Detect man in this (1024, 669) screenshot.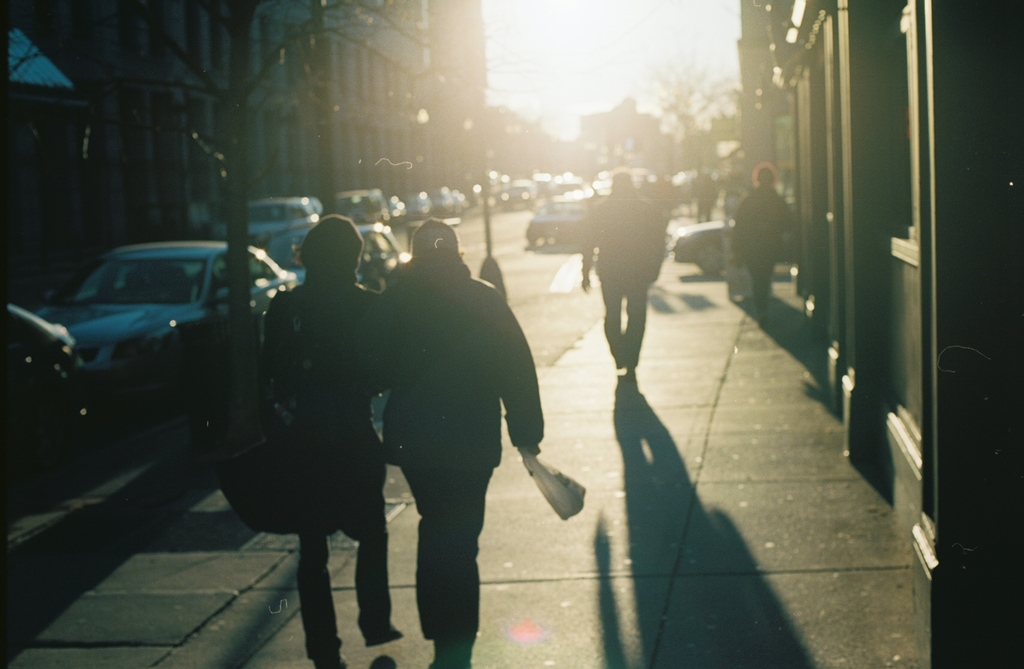
Detection: bbox=(582, 170, 663, 371).
